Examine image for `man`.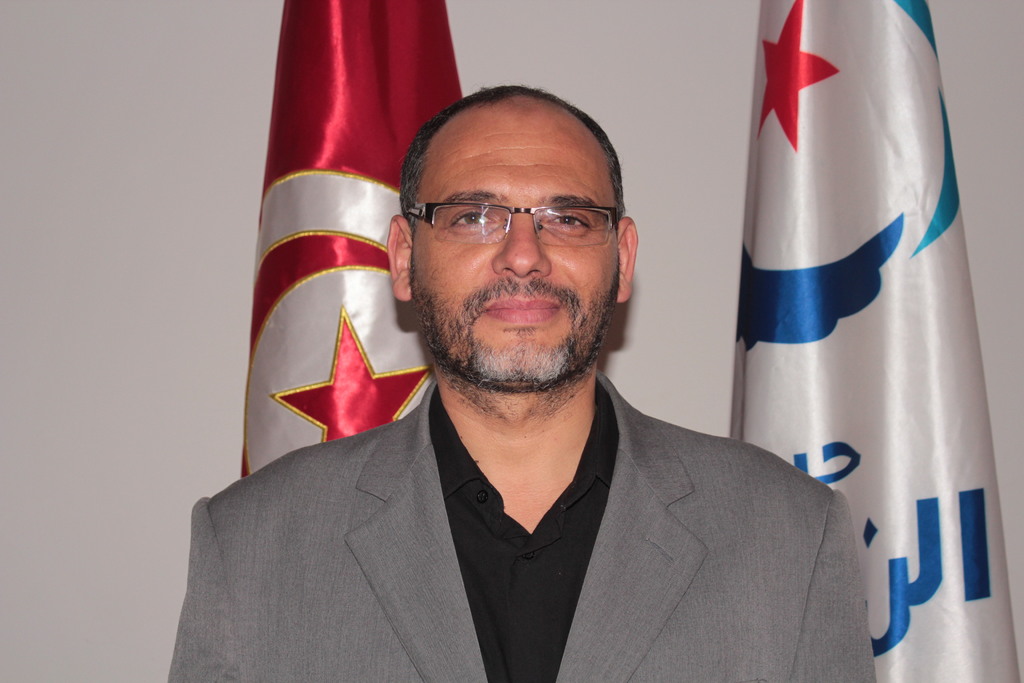
Examination result: select_region(176, 62, 890, 664).
